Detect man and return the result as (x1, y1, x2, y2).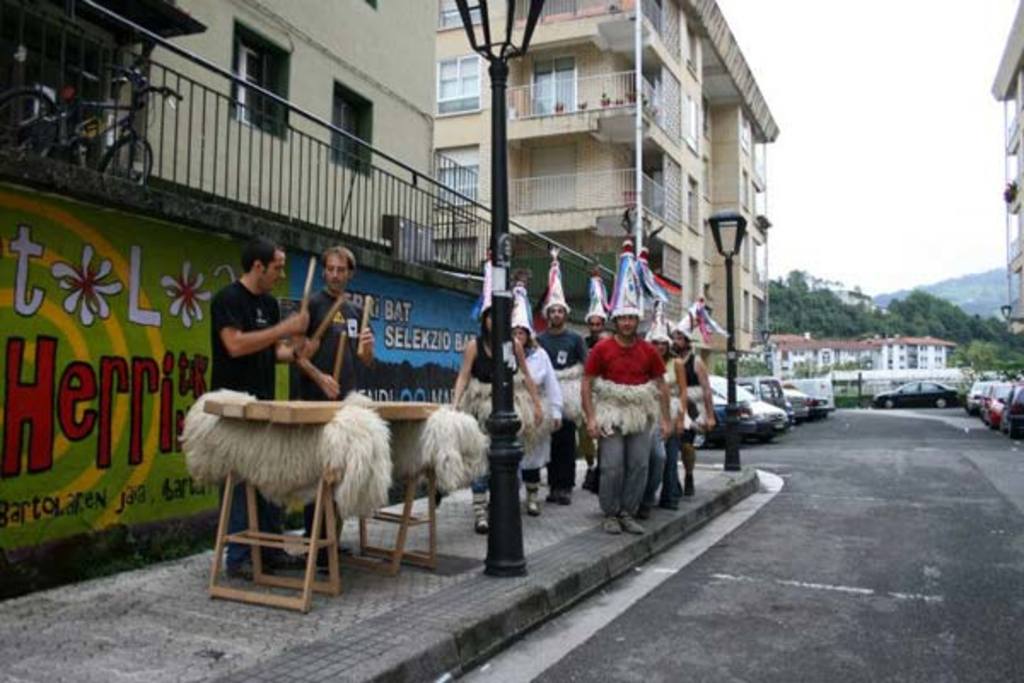
(288, 241, 377, 577).
